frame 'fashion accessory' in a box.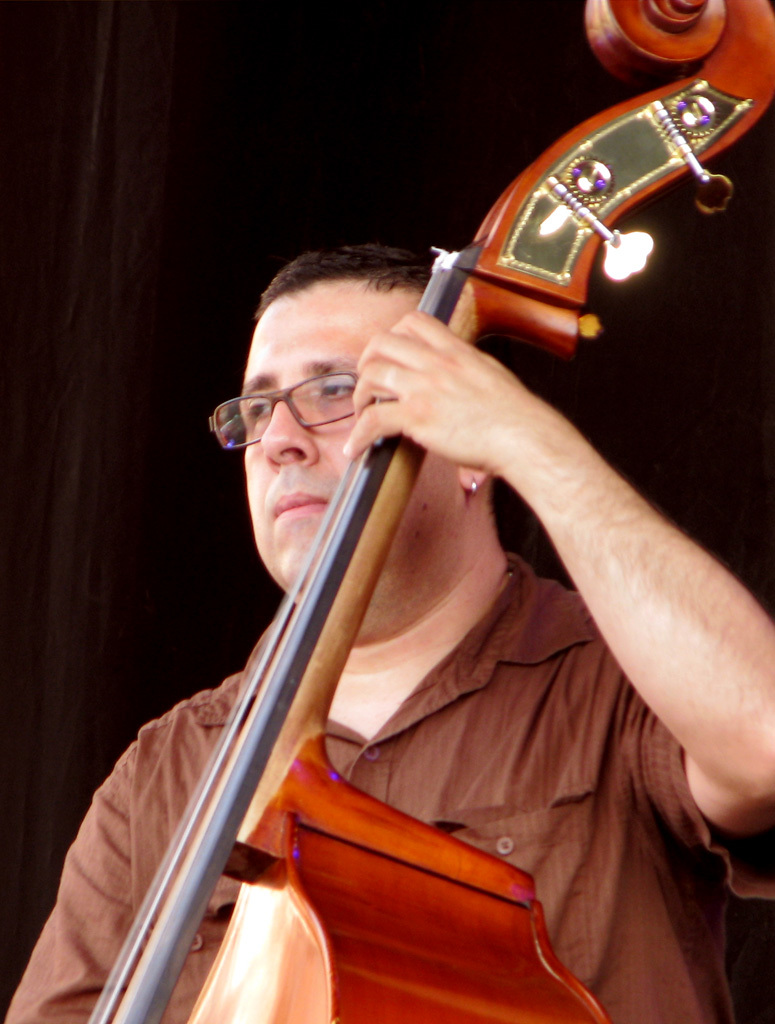
467:482:483:493.
